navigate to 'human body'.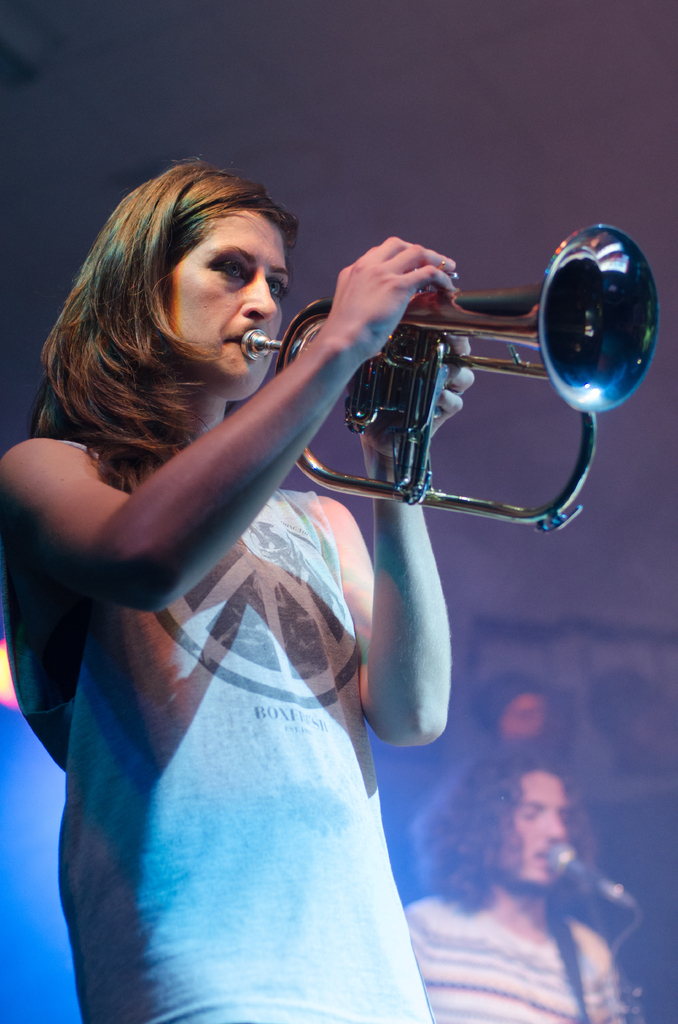
Navigation target: bbox=[26, 196, 542, 969].
